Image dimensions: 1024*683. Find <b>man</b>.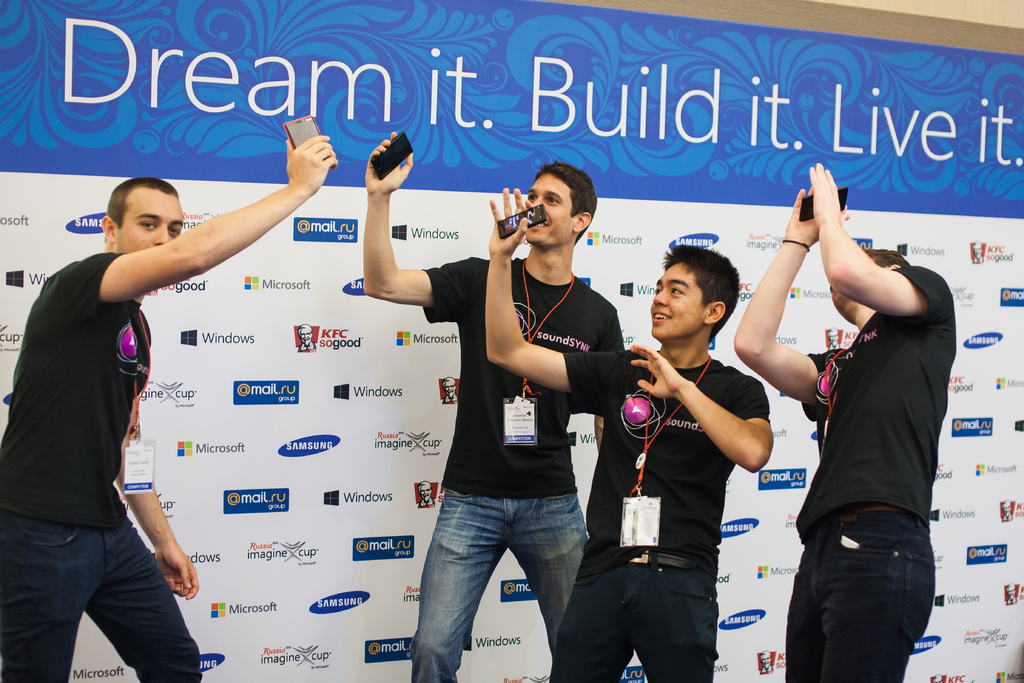
365, 130, 623, 682.
